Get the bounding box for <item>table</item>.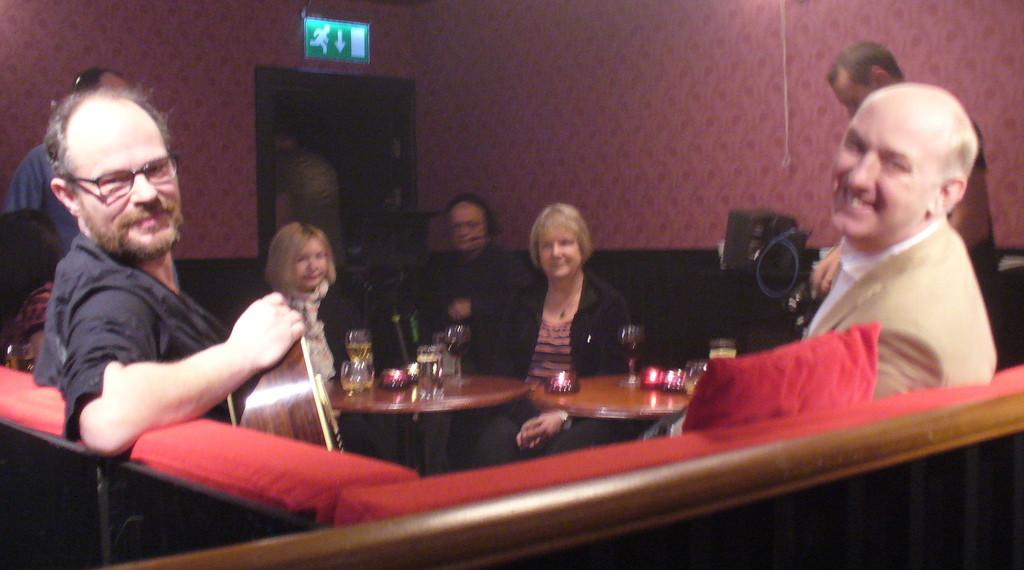
[531, 371, 692, 423].
